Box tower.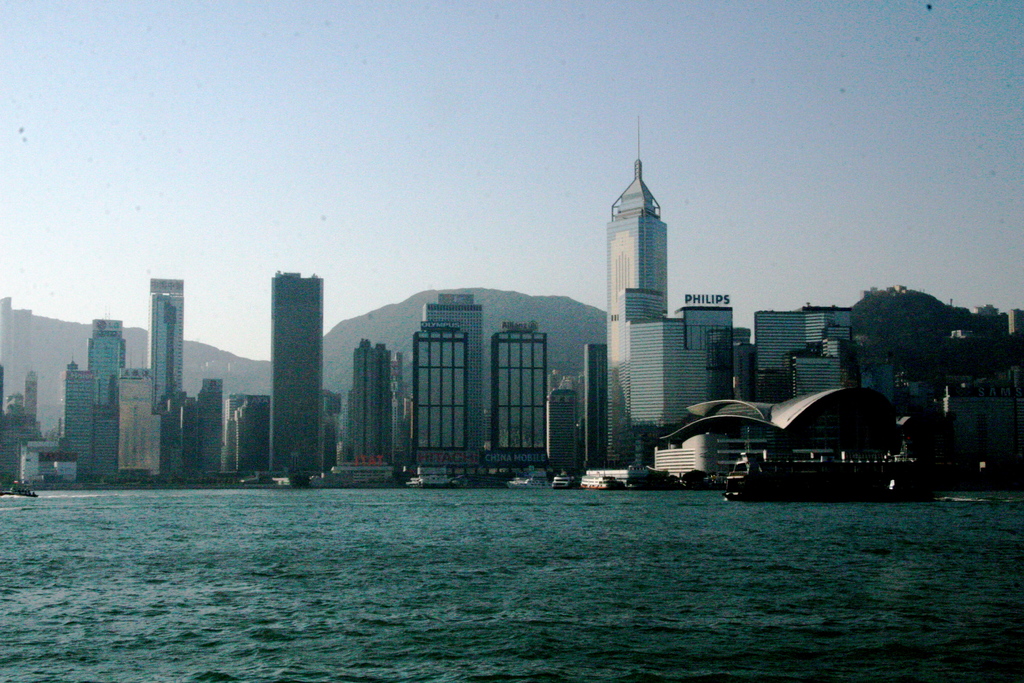
(220, 388, 271, 478).
